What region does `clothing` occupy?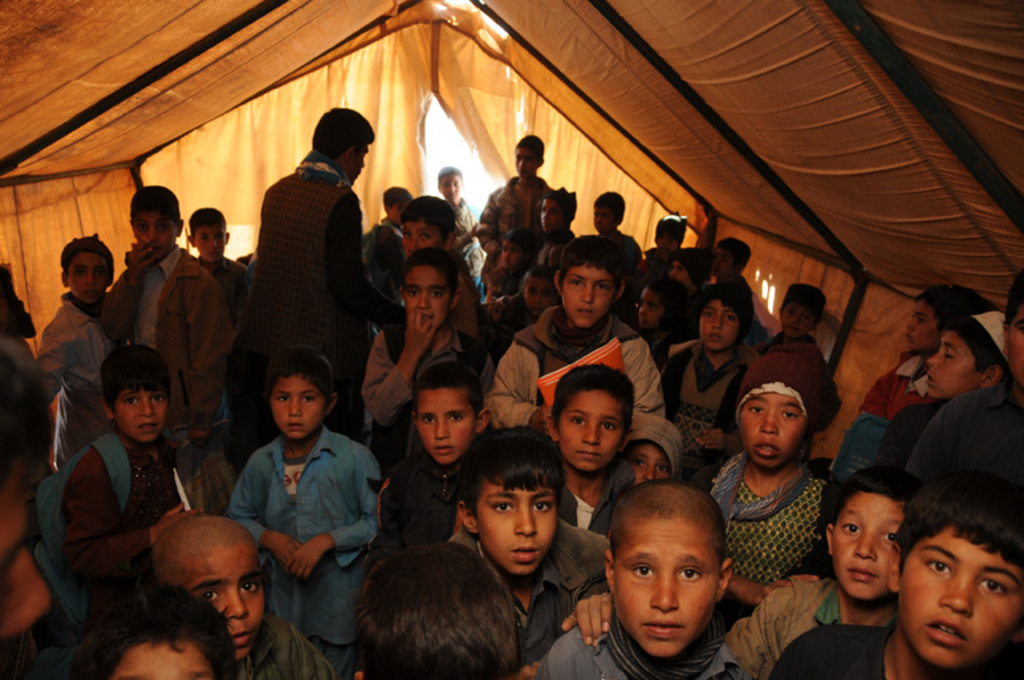
box=[479, 179, 556, 268].
